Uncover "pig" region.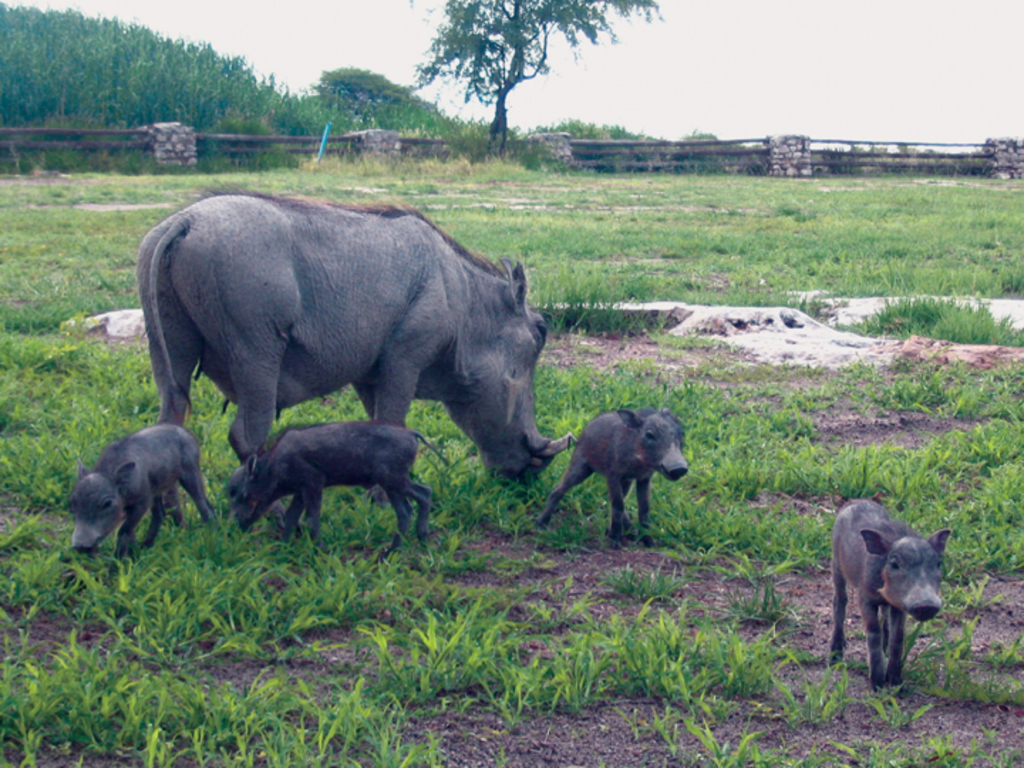
Uncovered: box(535, 400, 691, 549).
